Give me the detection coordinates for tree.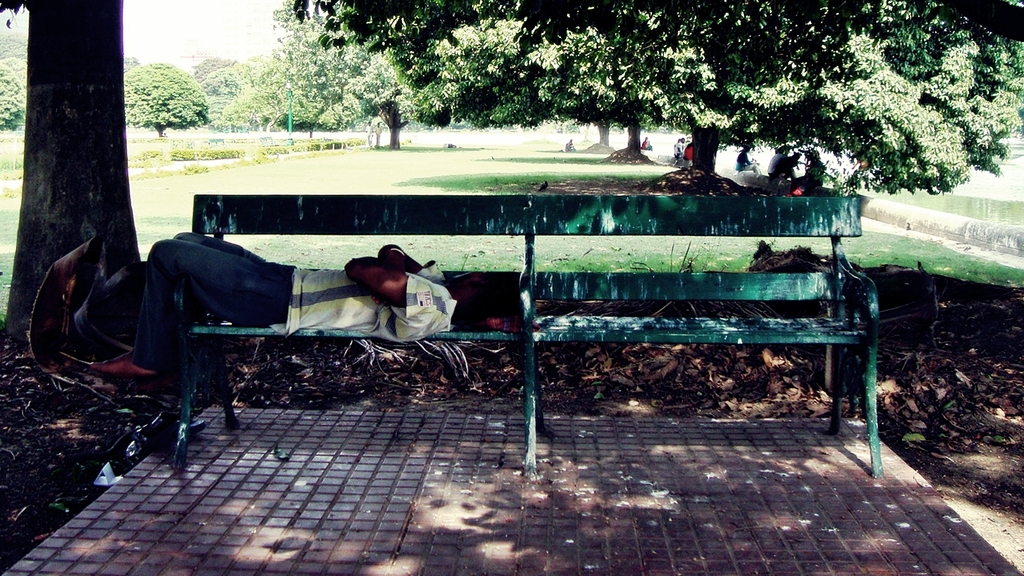
x1=200, y1=53, x2=249, y2=134.
